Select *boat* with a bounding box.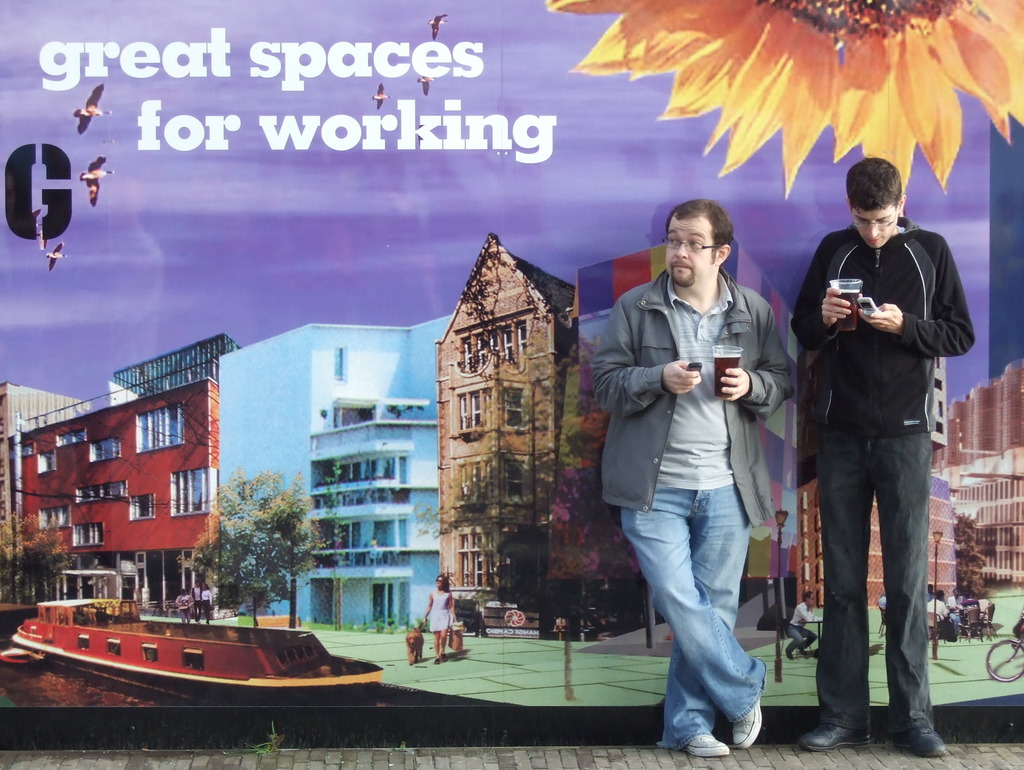
0,650,40,674.
